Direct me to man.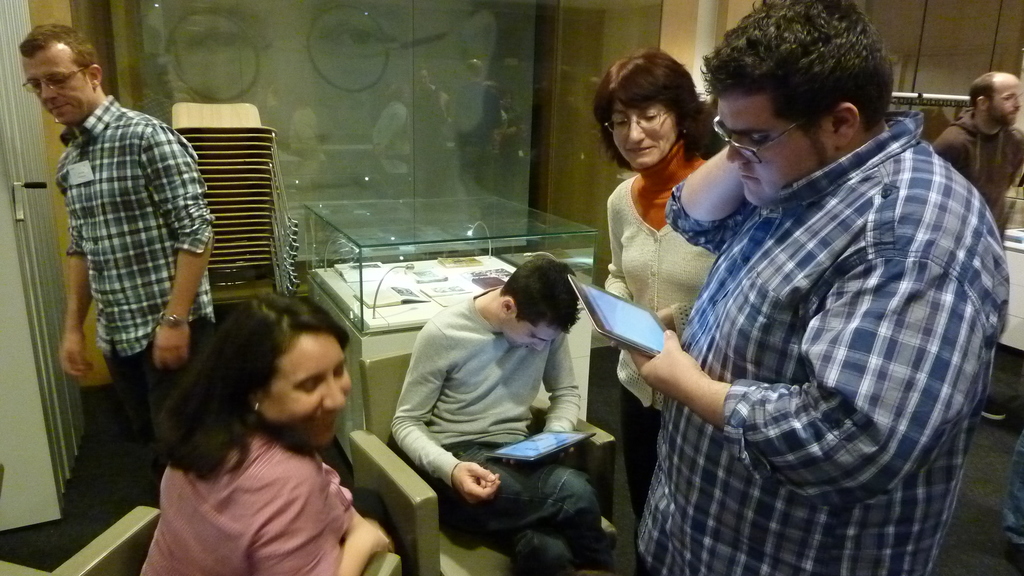
Direction: rect(390, 255, 602, 575).
